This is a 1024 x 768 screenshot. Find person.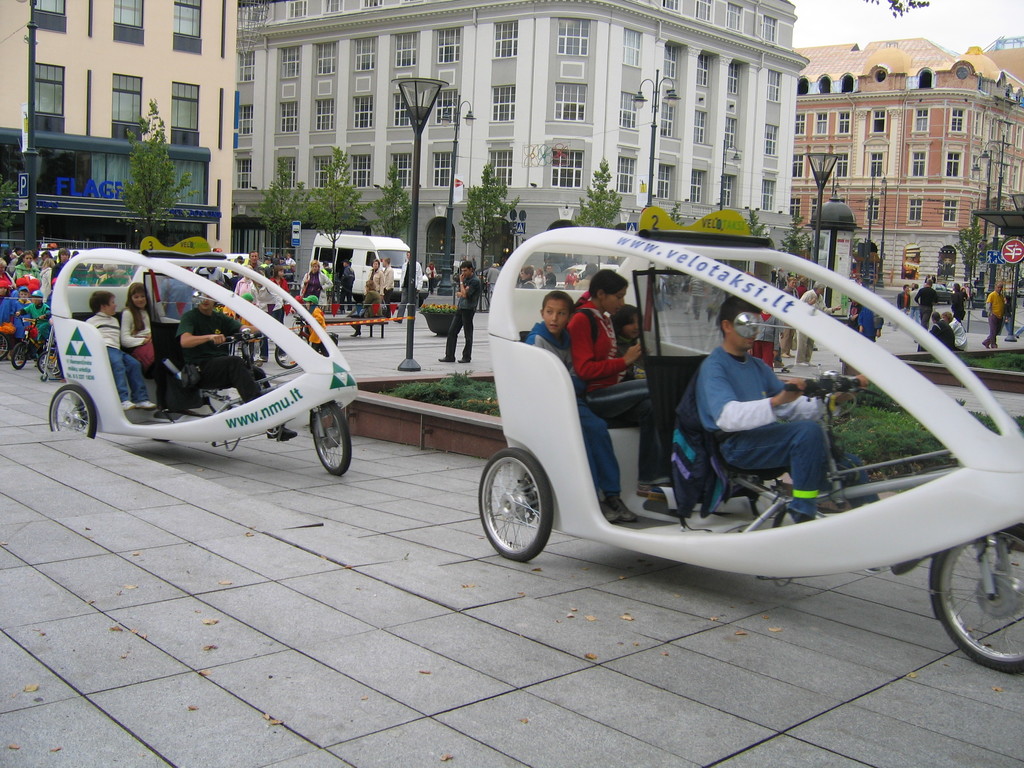
Bounding box: box=[16, 254, 38, 278].
